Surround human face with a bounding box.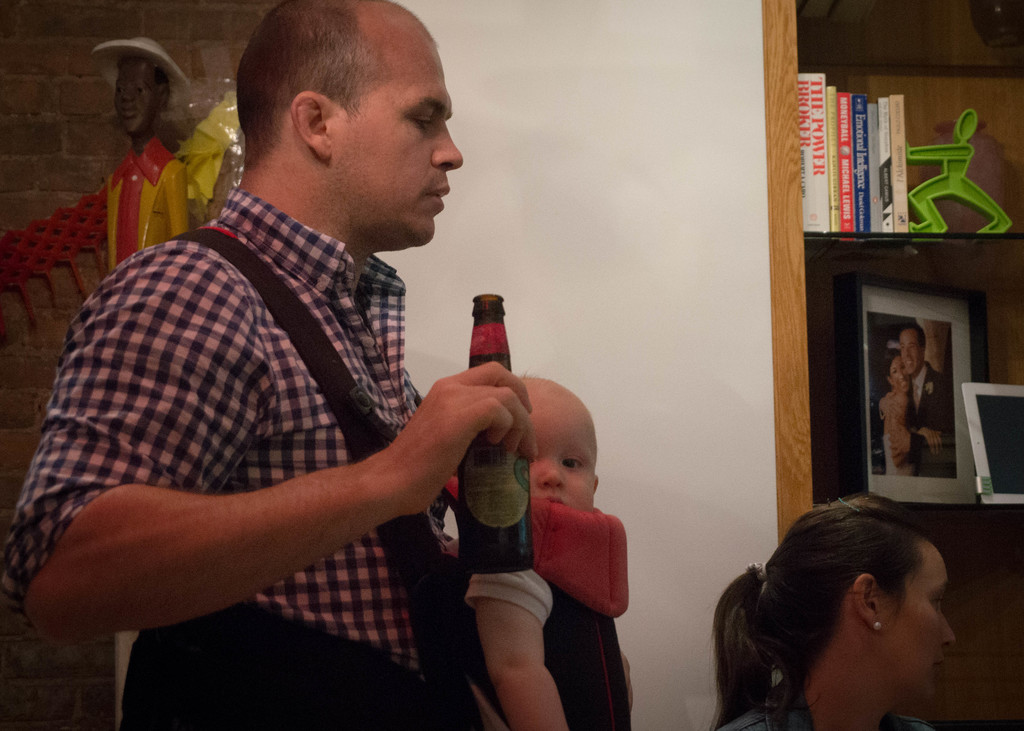
<region>892, 356, 911, 390</region>.
